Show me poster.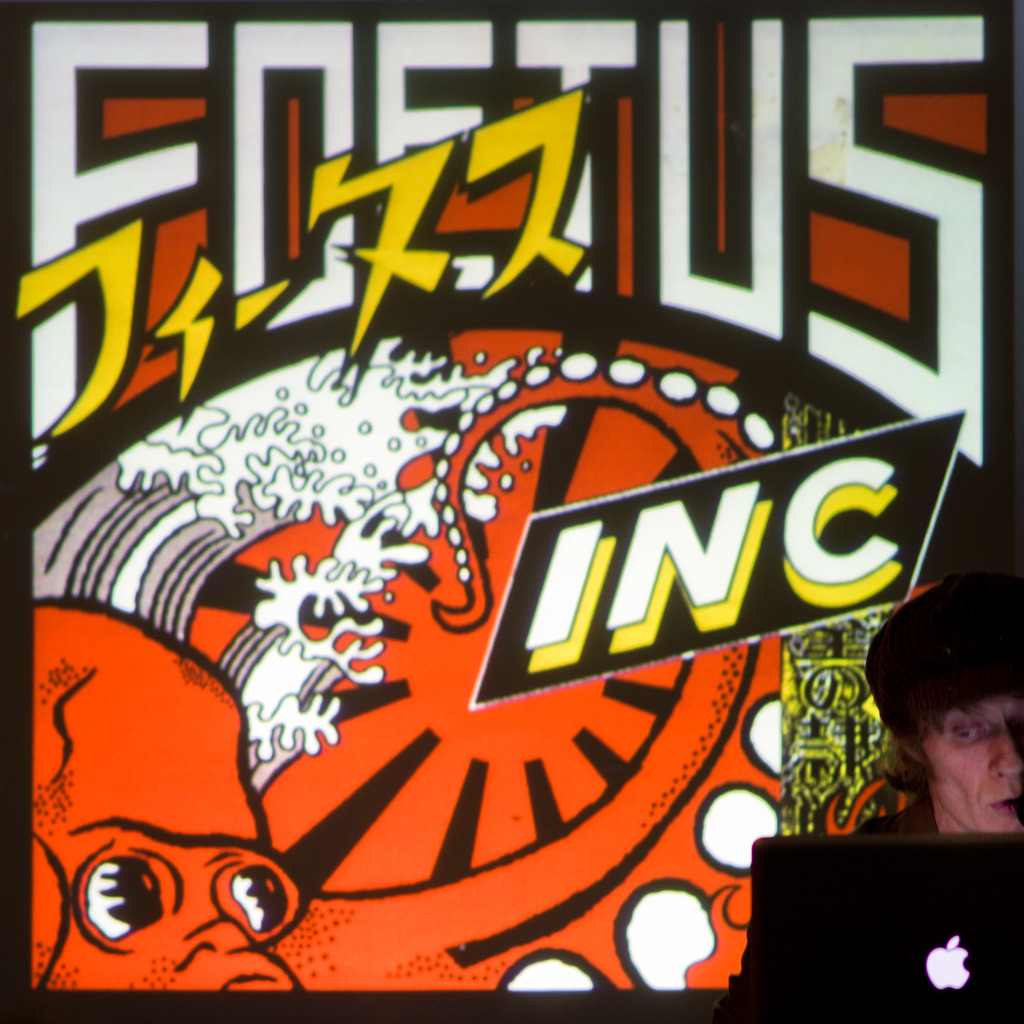
poster is here: [left=27, top=11, right=991, bottom=994].
